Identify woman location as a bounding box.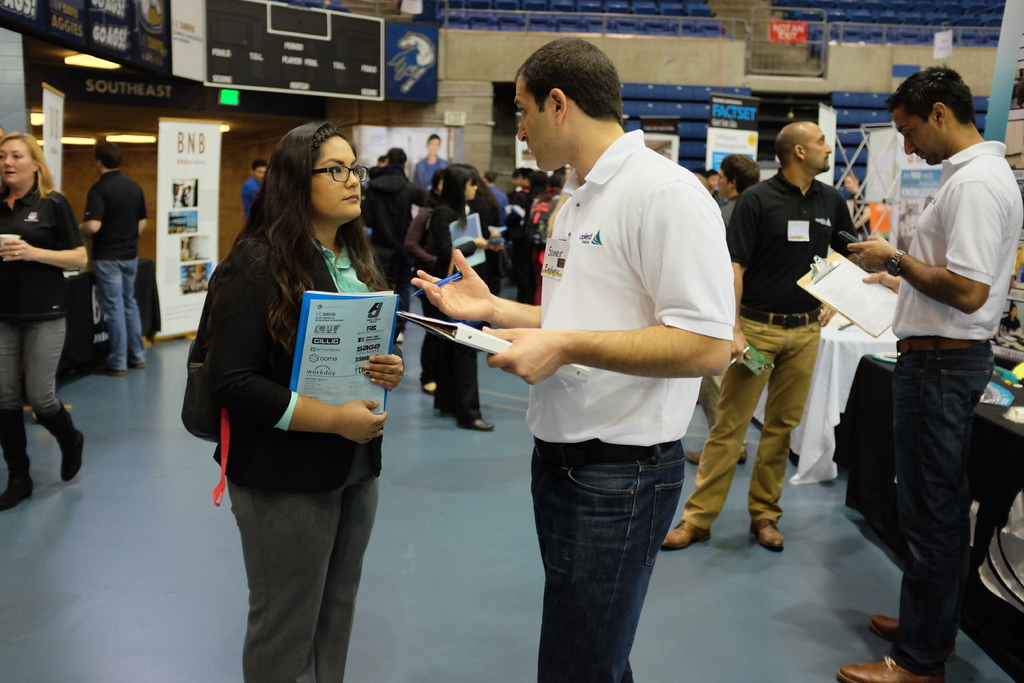
<box>424,161,495,432</box>.
